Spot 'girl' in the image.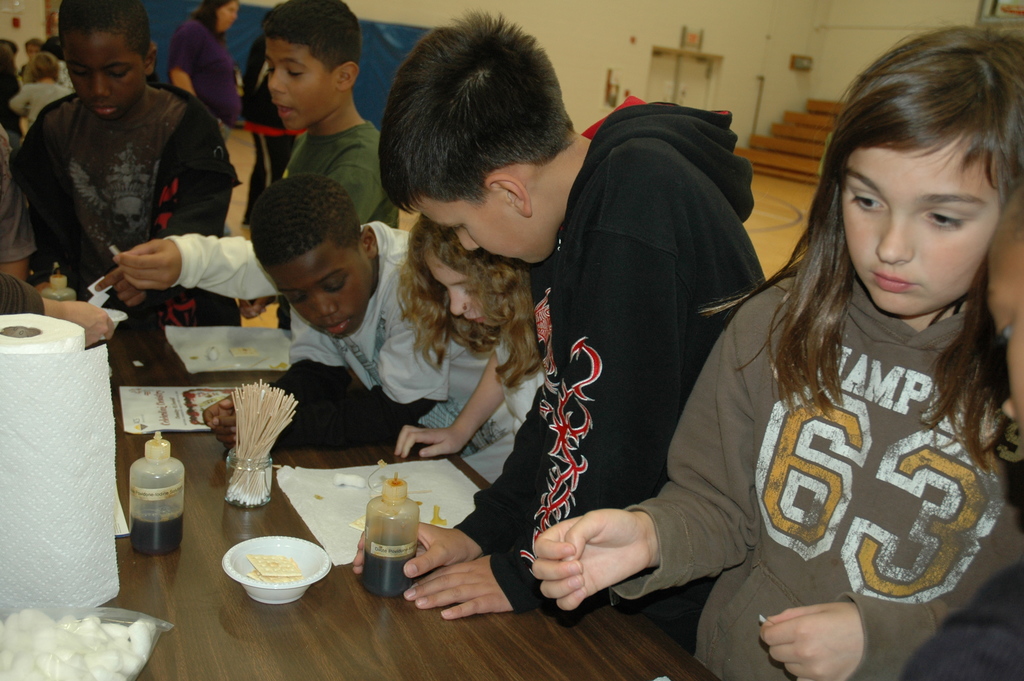
'girl' found at bbox=[529, 29, 1023, 680].
